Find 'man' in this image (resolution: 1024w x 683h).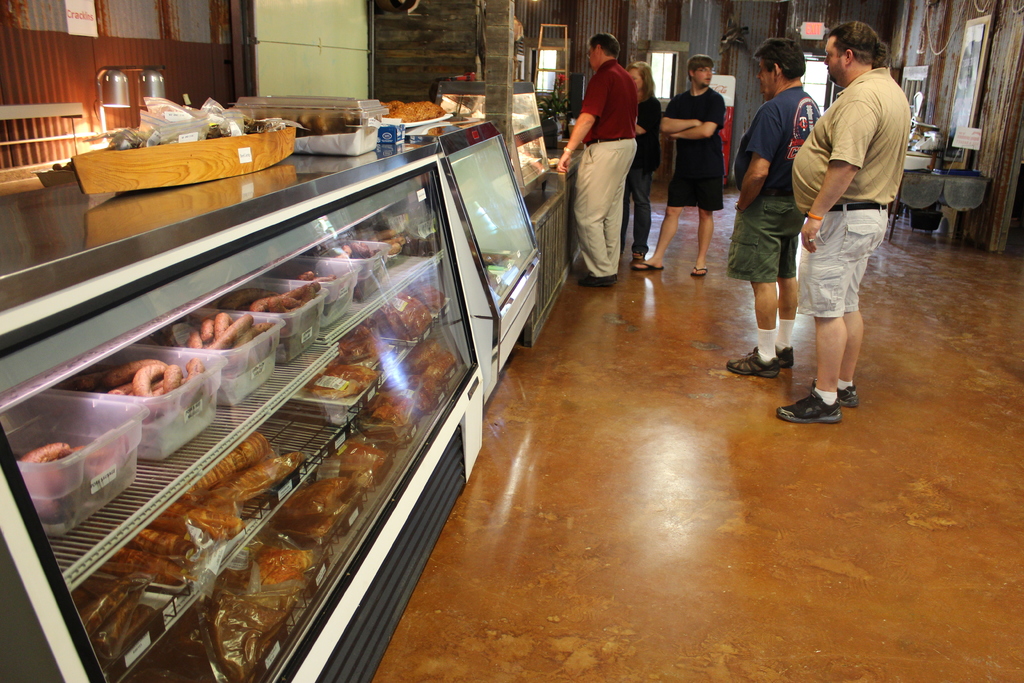
(775, 20, 911, 423).
